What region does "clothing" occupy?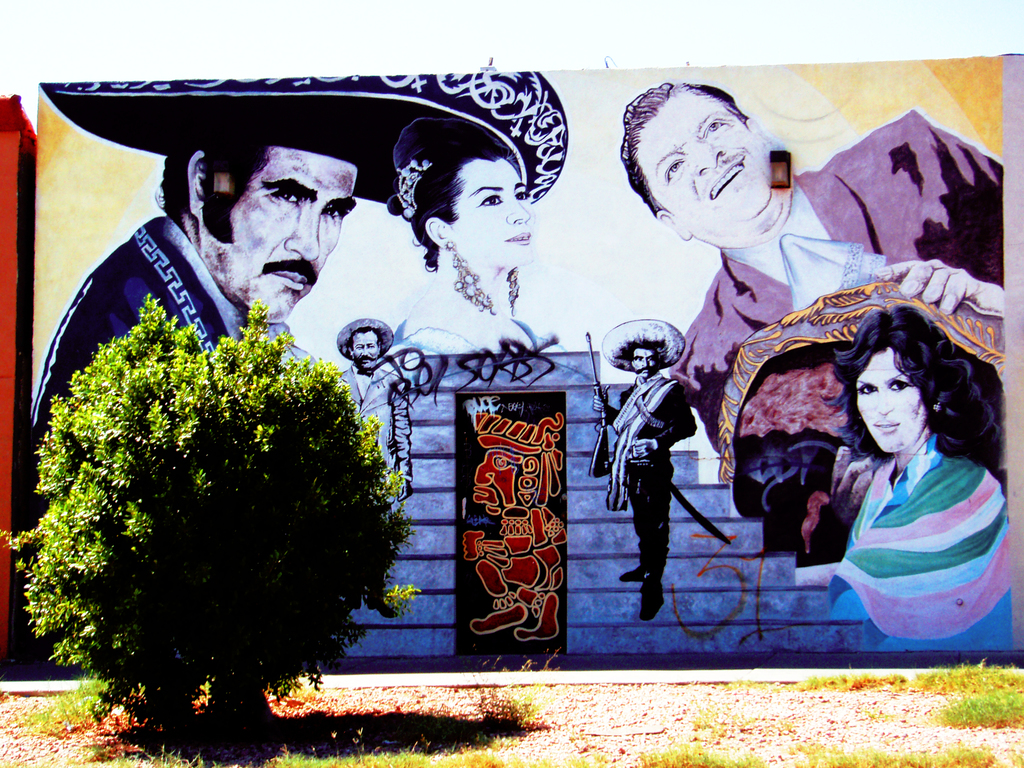
29, 212, 319, 436.
